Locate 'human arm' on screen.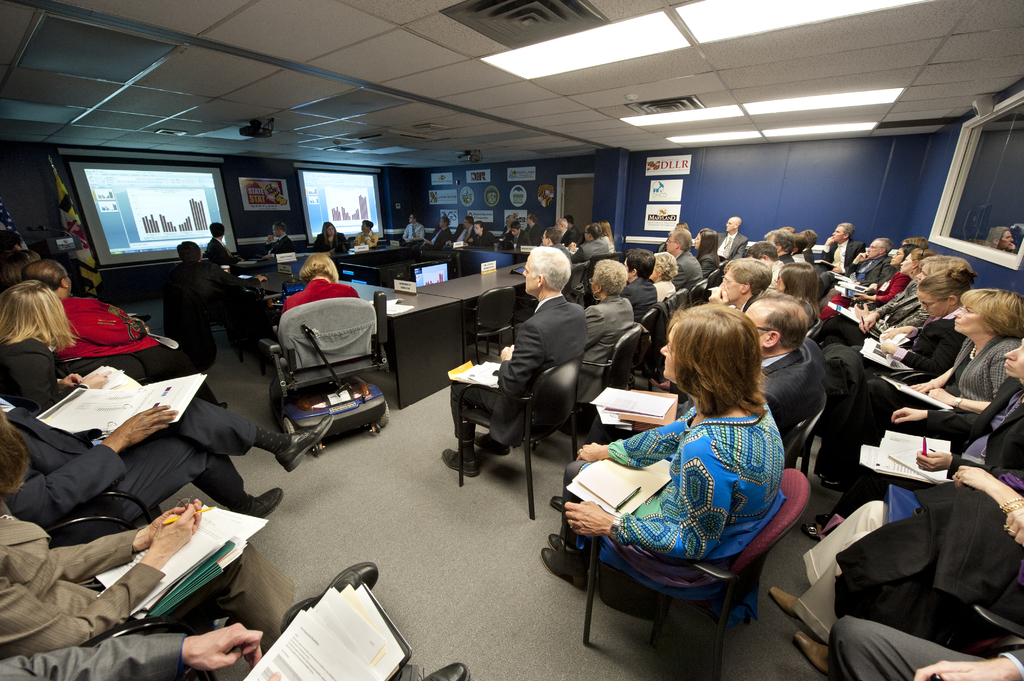
On screen at detection(913, 415, 1023, 471).
